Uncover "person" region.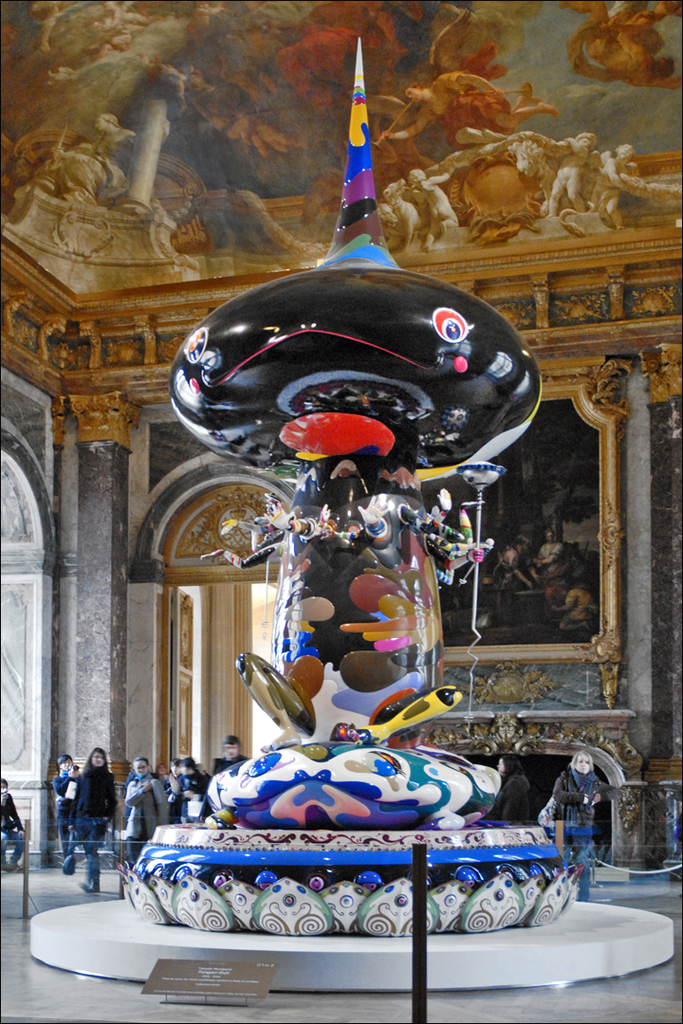
Uncovered: [x1=77, y1=753, x2=118, y2=877].
